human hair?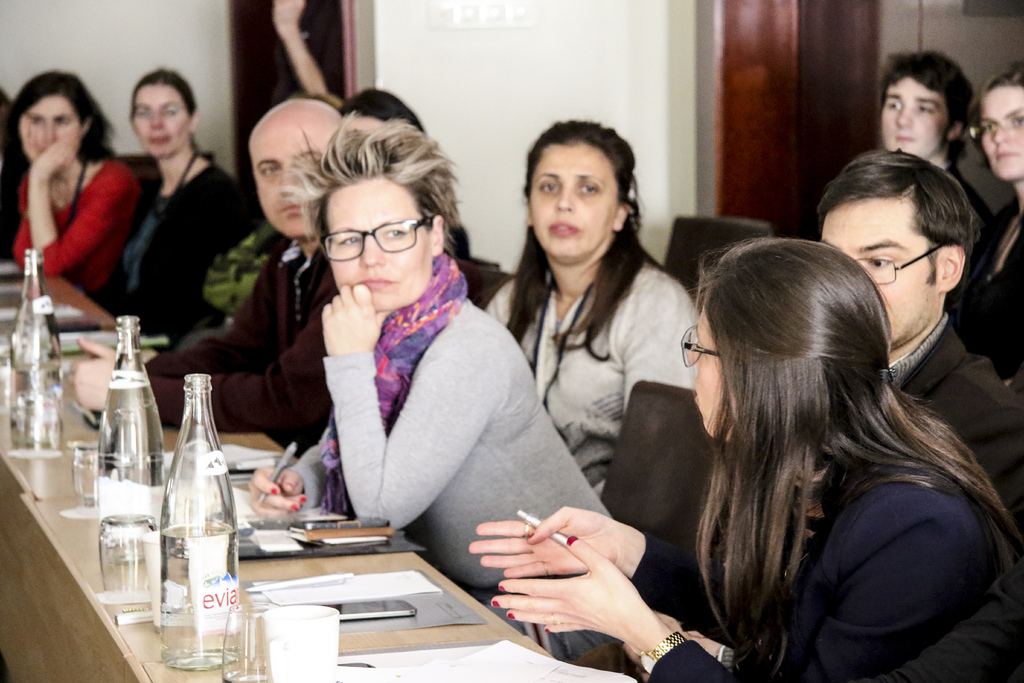
bbox(277, 110, 478, 254)
